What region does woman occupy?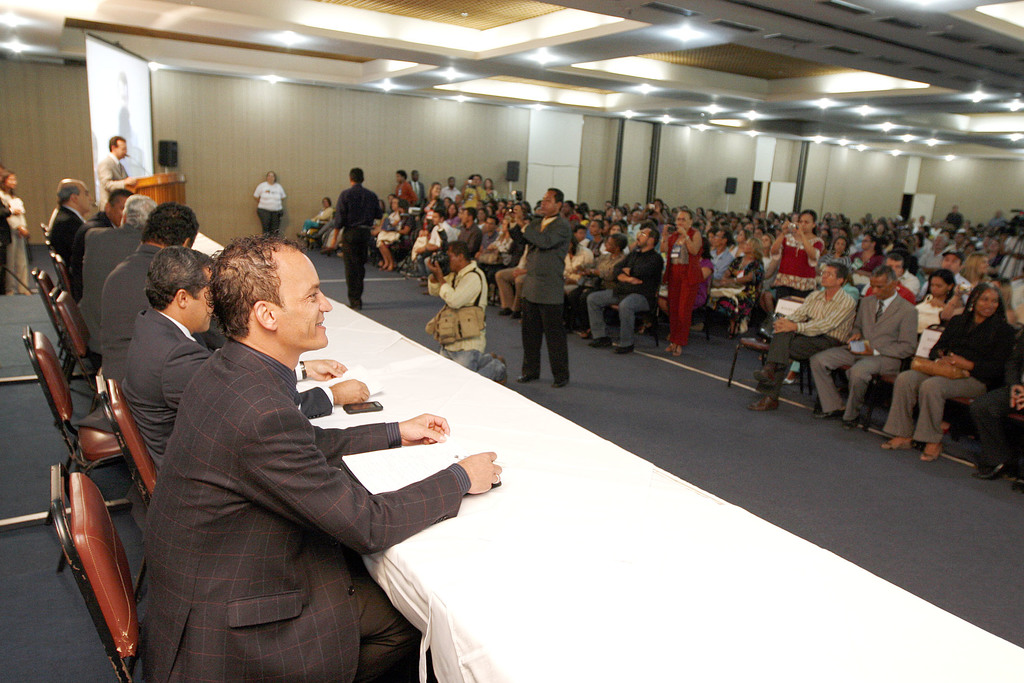
<bbox>373, 199, 412, 272</bbox>.
